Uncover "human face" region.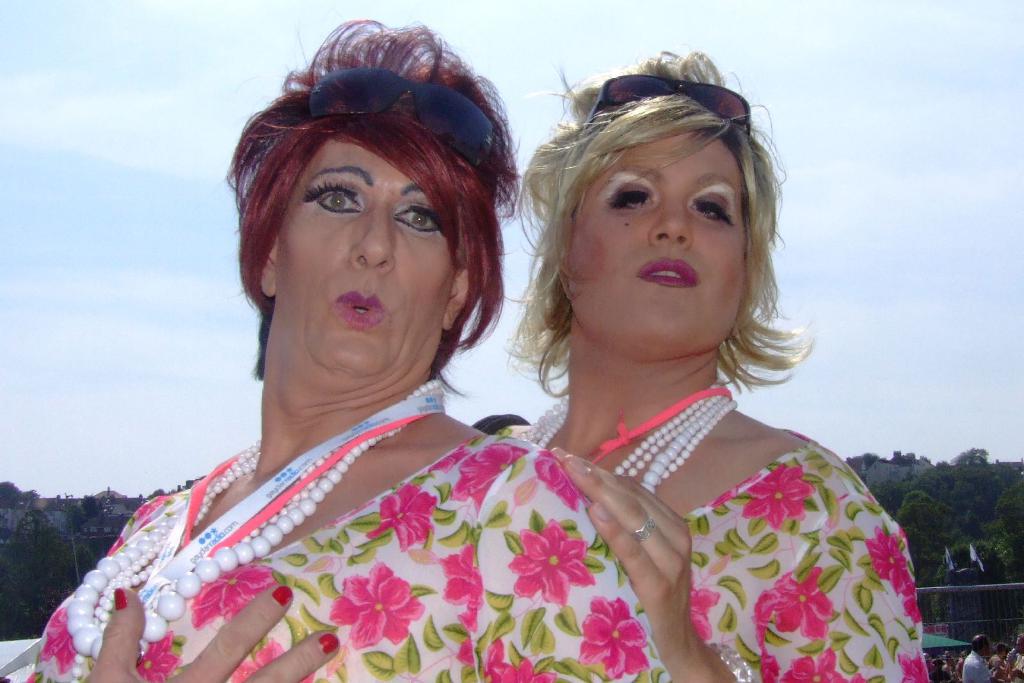
Uncovered: bbox(279, 136, 459, 381).
